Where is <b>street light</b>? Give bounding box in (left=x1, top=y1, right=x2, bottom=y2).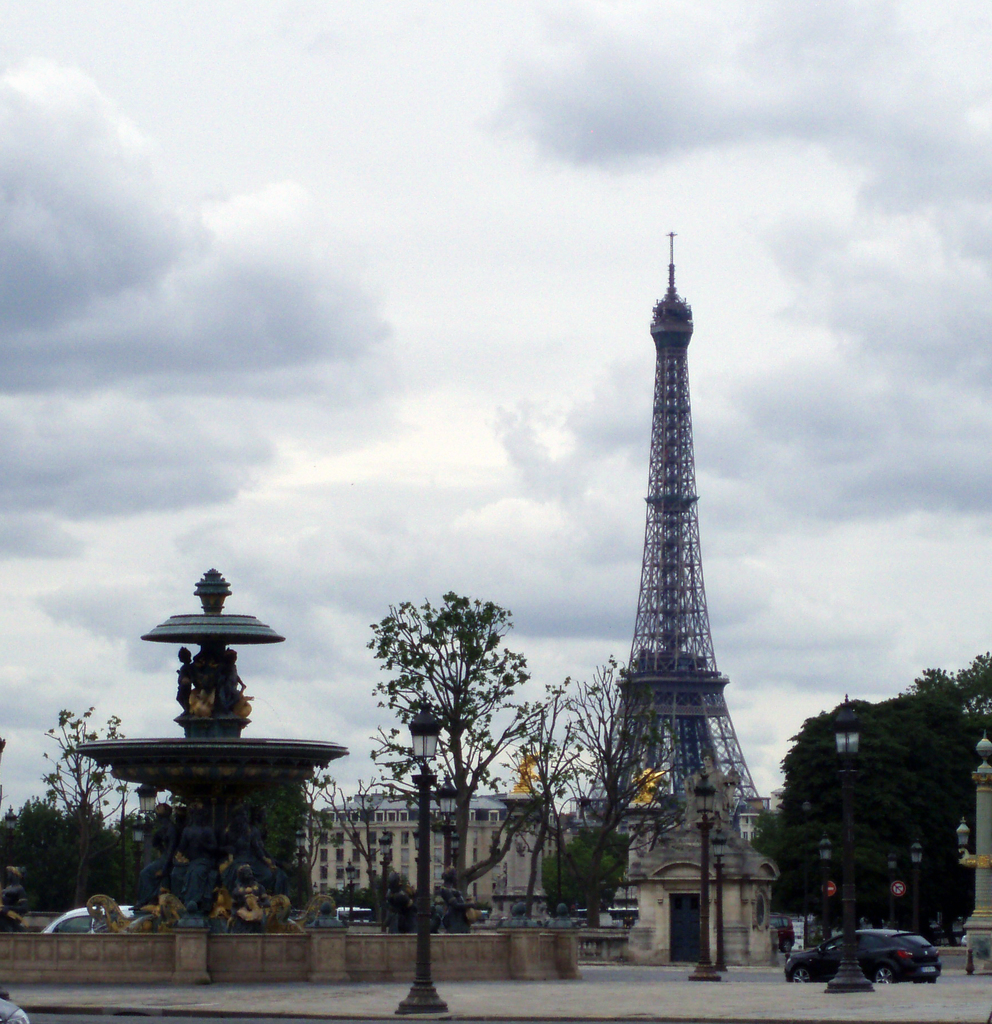
(left=818, top=685, right=883, bottom=991).
